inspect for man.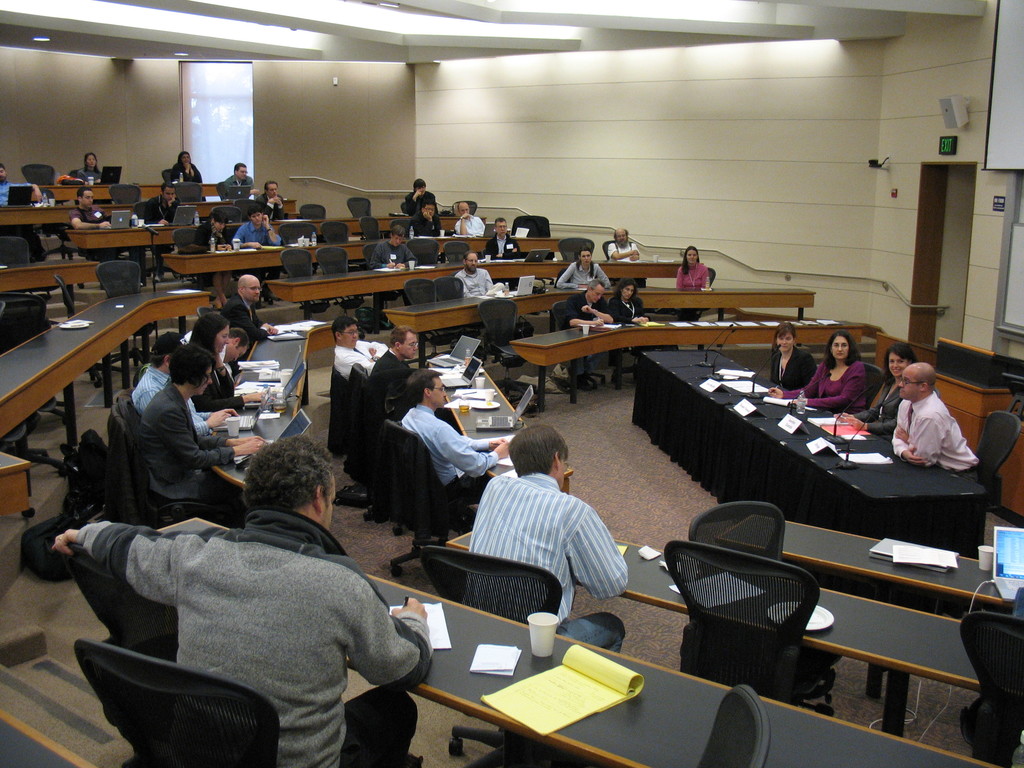
Inspection: (250,180,288,217).
